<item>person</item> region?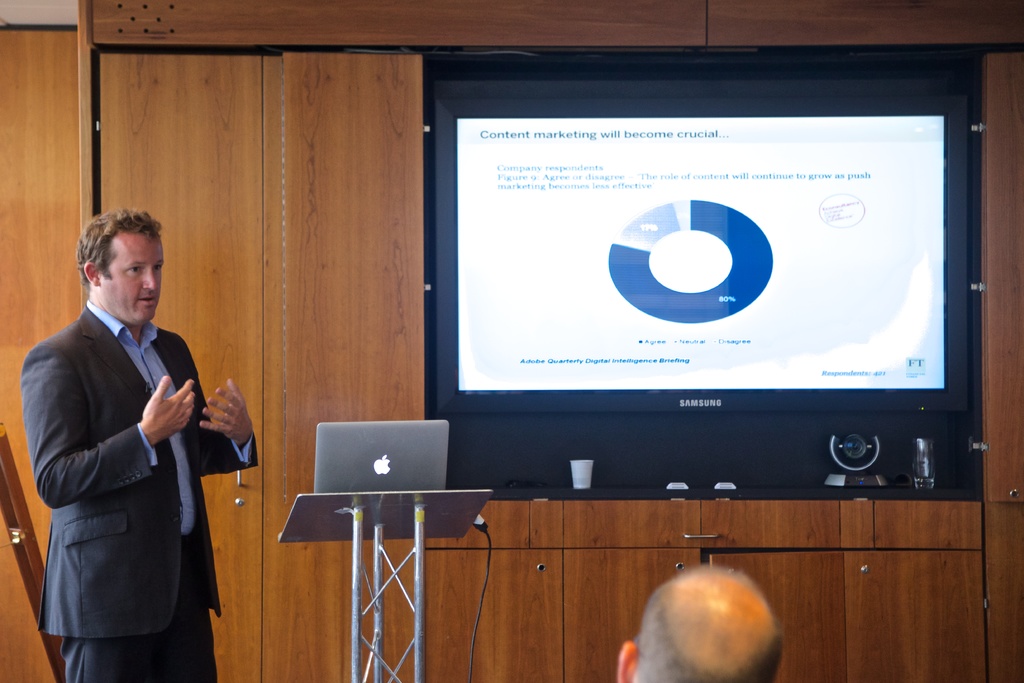
bbox=(21, 211, 260, 682)
